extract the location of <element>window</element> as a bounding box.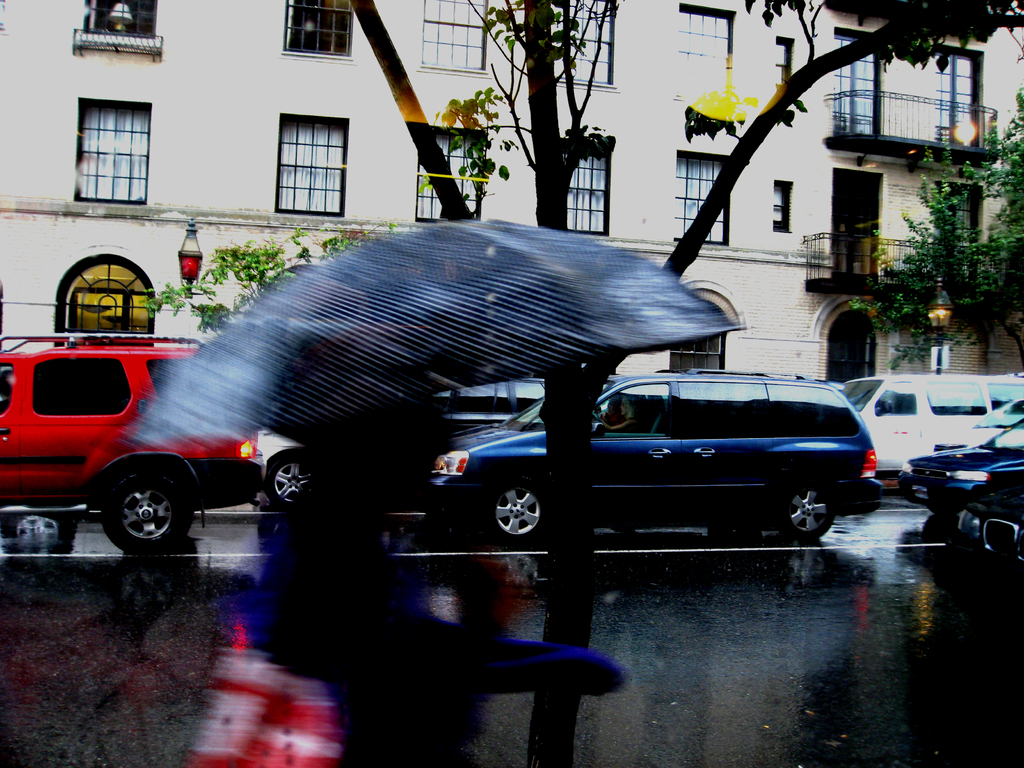
locate(559, 138, 612, 233).
